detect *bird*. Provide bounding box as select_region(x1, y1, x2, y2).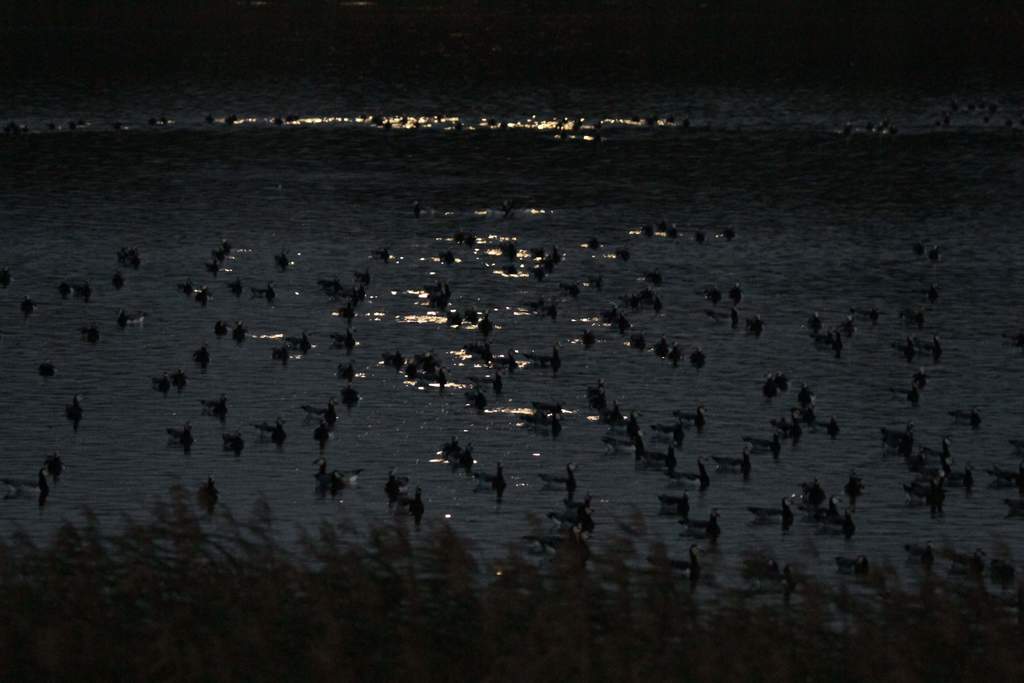
select_region(202, 472, 219, 507).
